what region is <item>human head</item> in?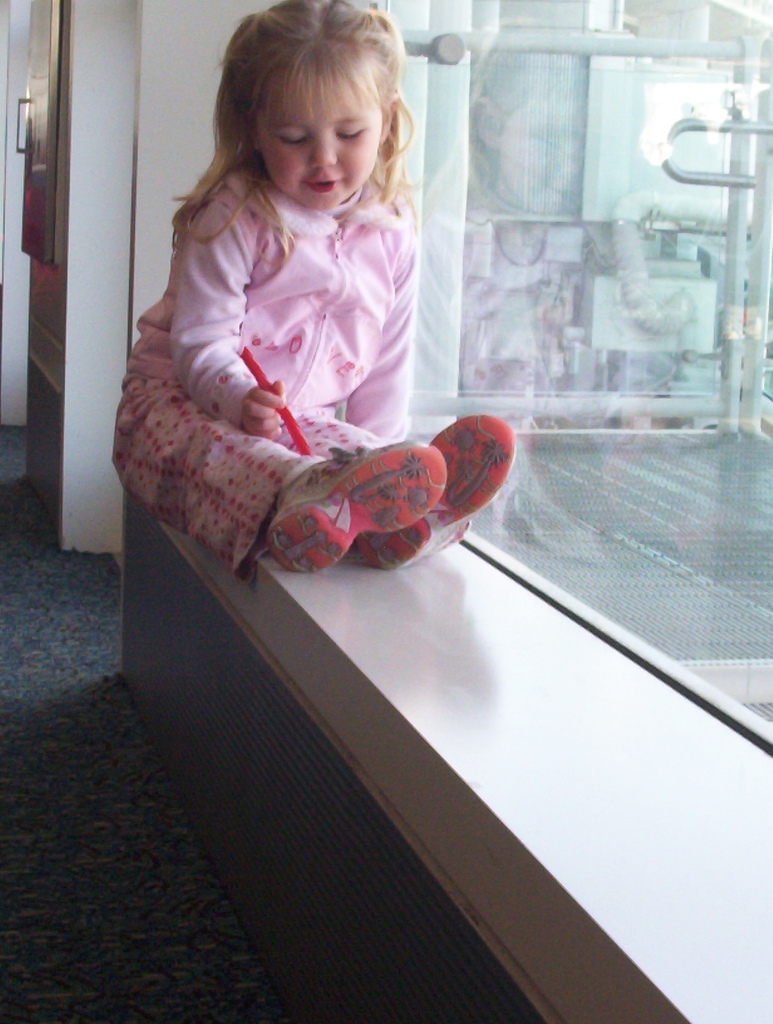
region(193, 6, 419, 200).
